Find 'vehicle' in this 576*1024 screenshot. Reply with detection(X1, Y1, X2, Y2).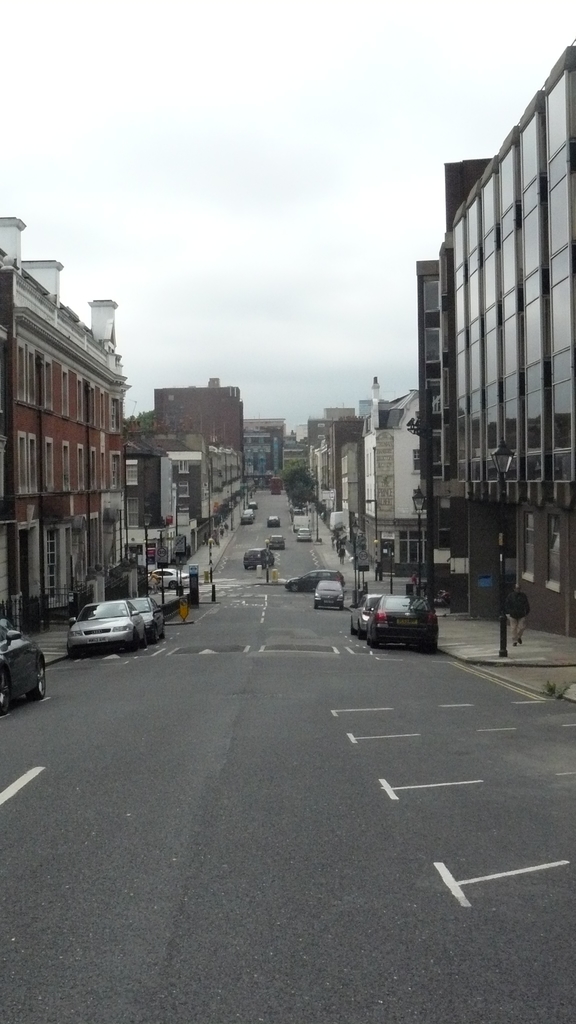
detection(0, 617, 45, 719).
